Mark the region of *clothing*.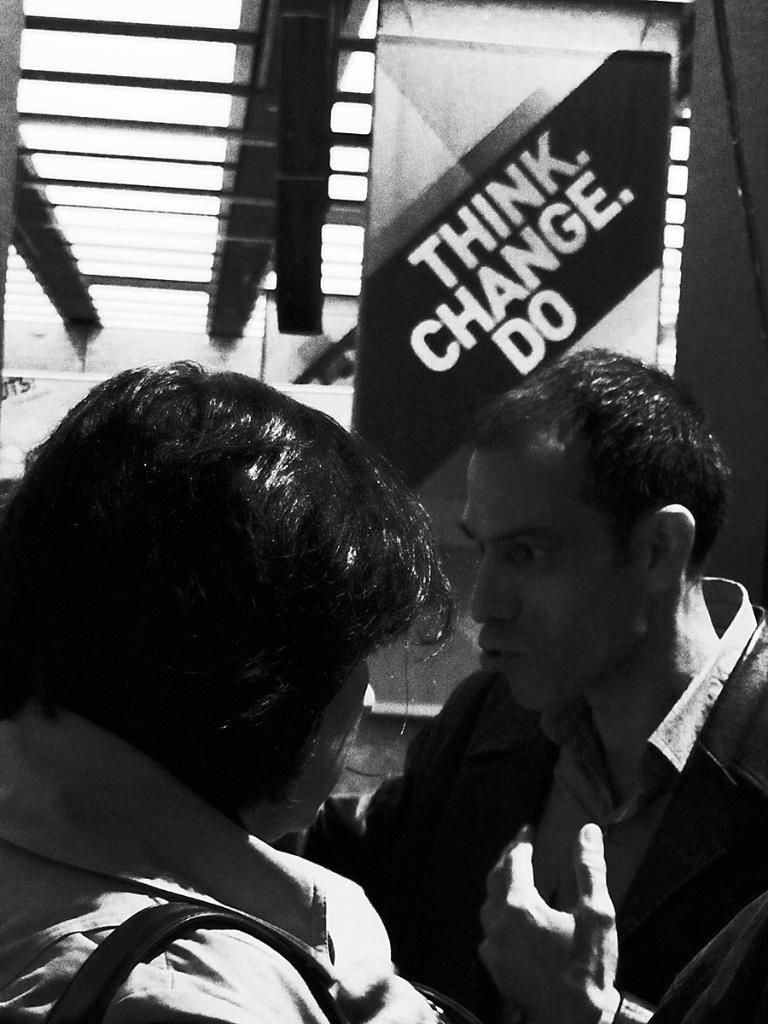
Region: BBox(13, 707, 479, 1021).
